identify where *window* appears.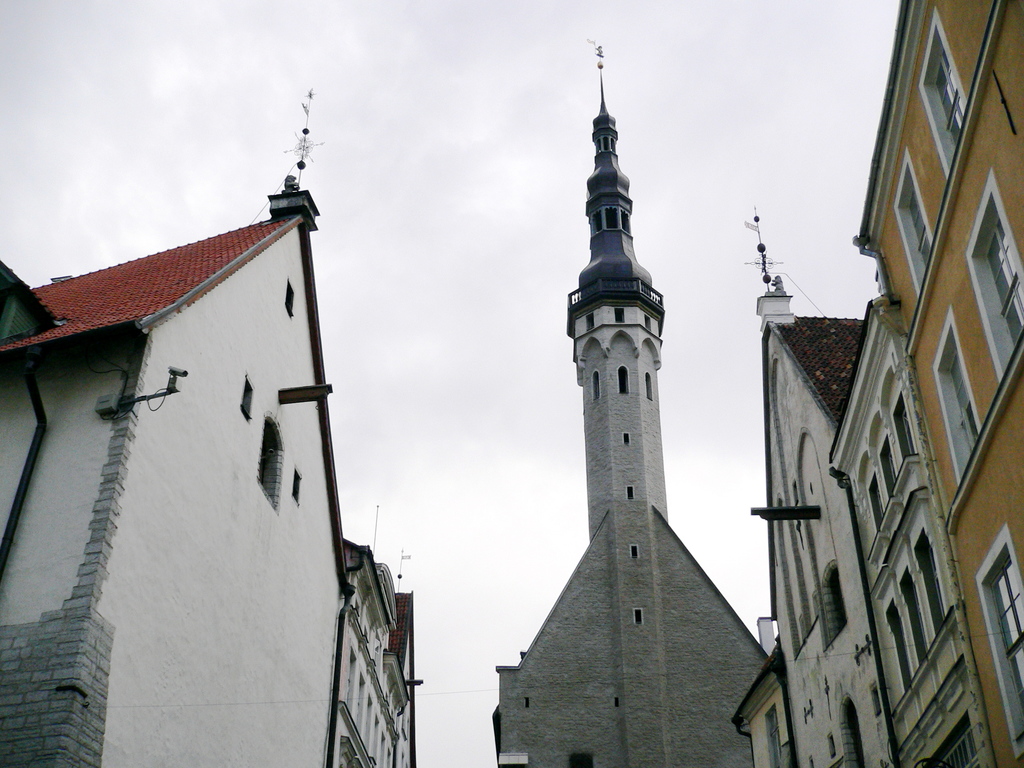
Appears at box=[912, 534, 944, 632].
